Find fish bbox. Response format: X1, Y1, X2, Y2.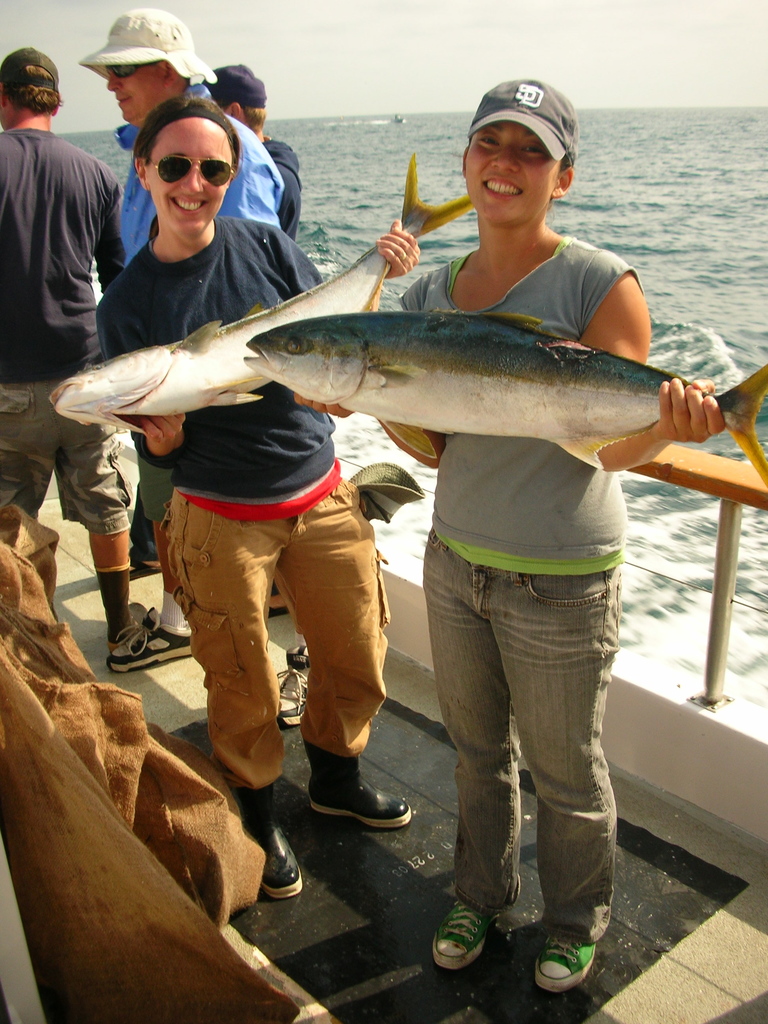
46, 157, 466, 430.
